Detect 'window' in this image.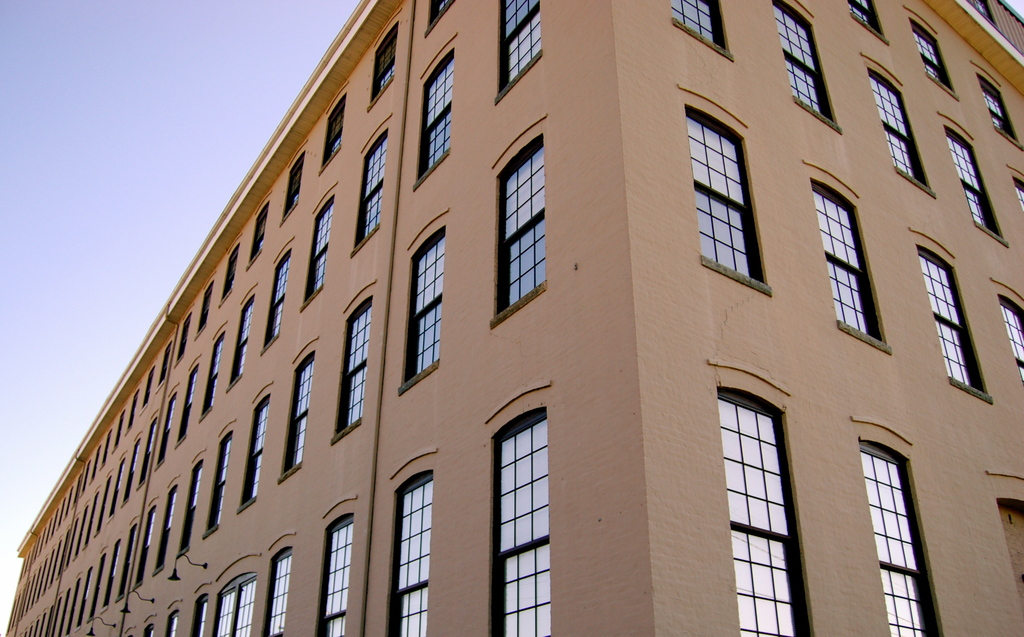
Detection: box(359, 132, 385, 246).
